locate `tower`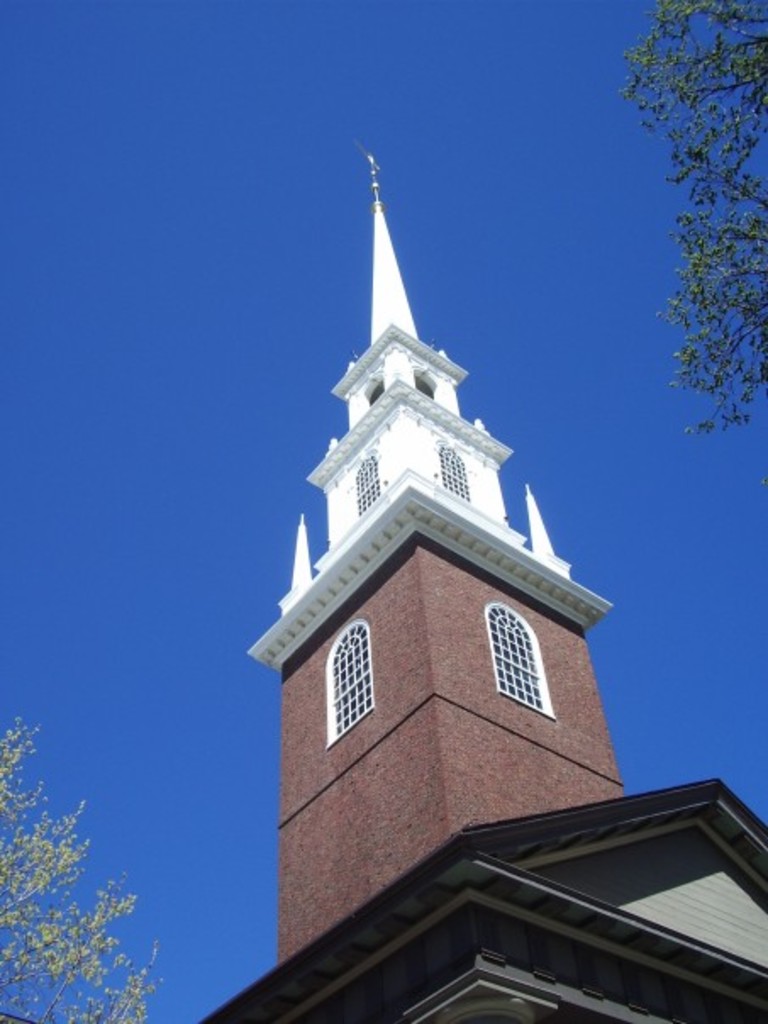
bbox=(270, 125, 600, 866)
